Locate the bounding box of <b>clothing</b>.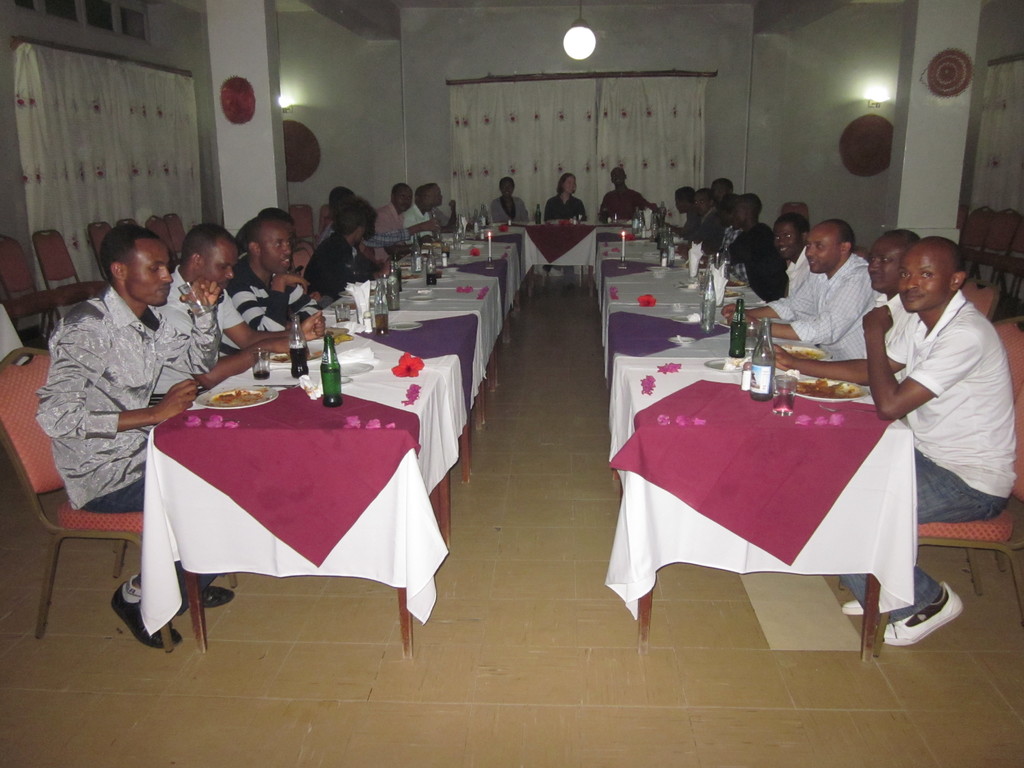
Bounding box: 604:184:652:222.
